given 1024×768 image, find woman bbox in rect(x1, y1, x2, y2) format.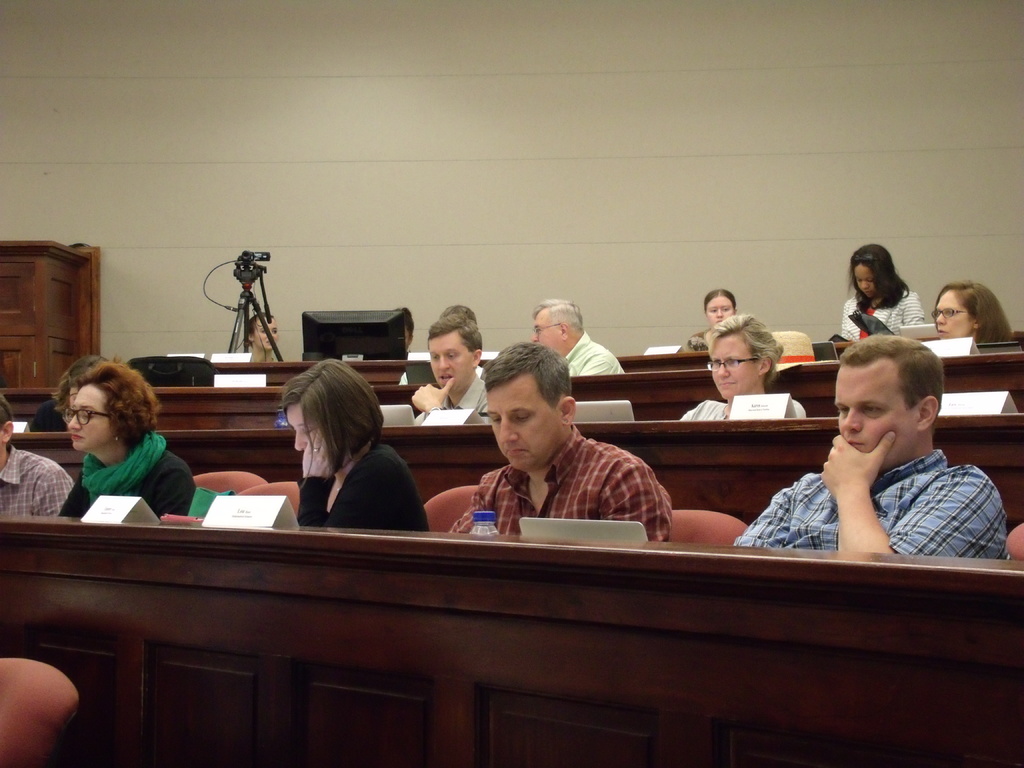
rect(257, 363, 408, 548).
